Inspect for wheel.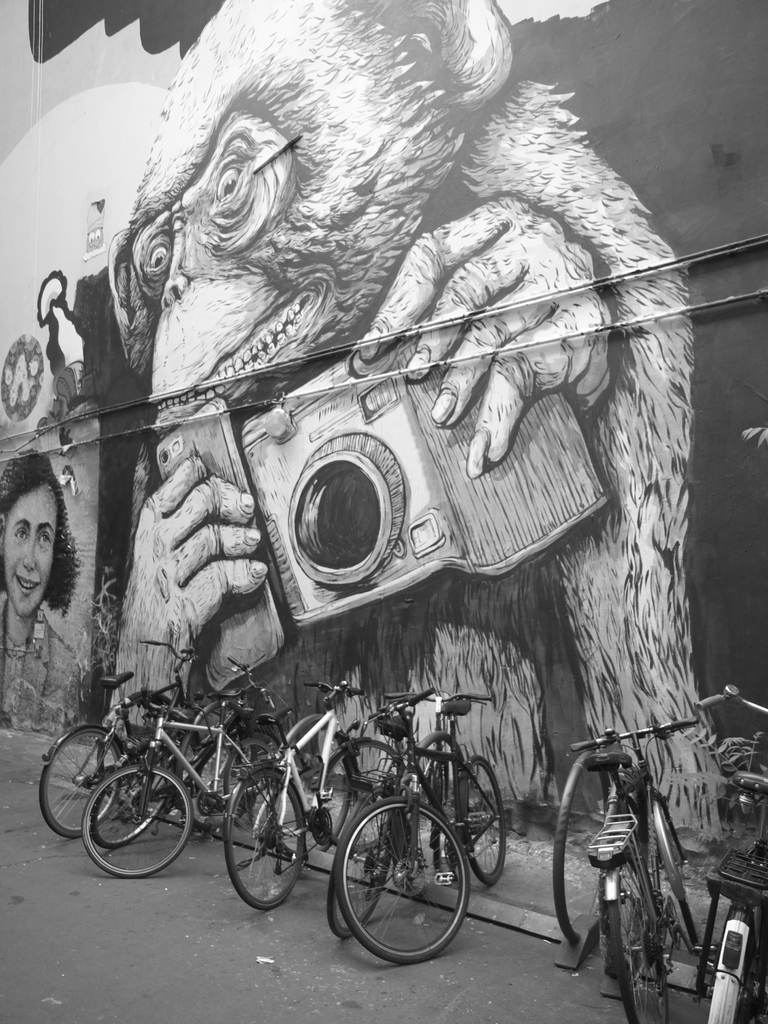
Inspection: box=[324, 792, 385, 930].
